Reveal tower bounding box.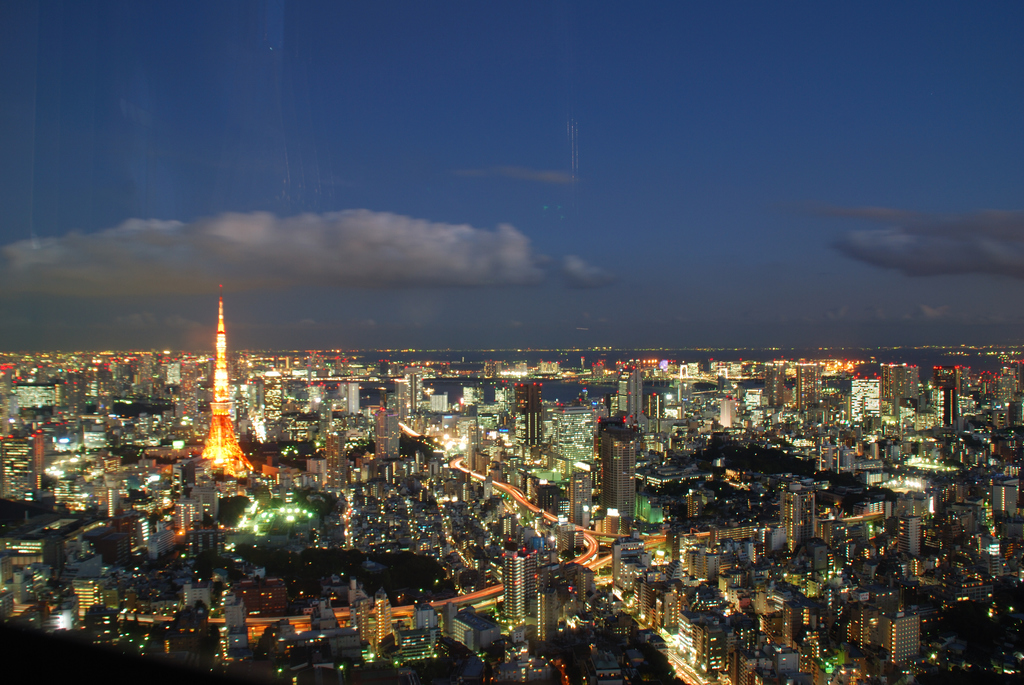
Revealed: (left=851, top=376, right=875, bottom=427).
